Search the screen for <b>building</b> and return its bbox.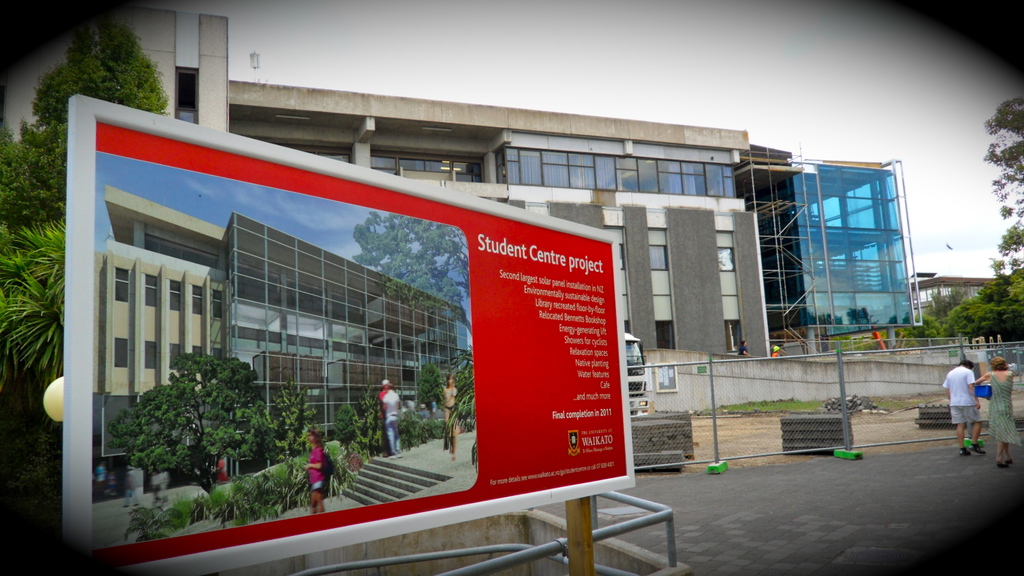
Found: <region>91, 184, 476, 460</region>.
